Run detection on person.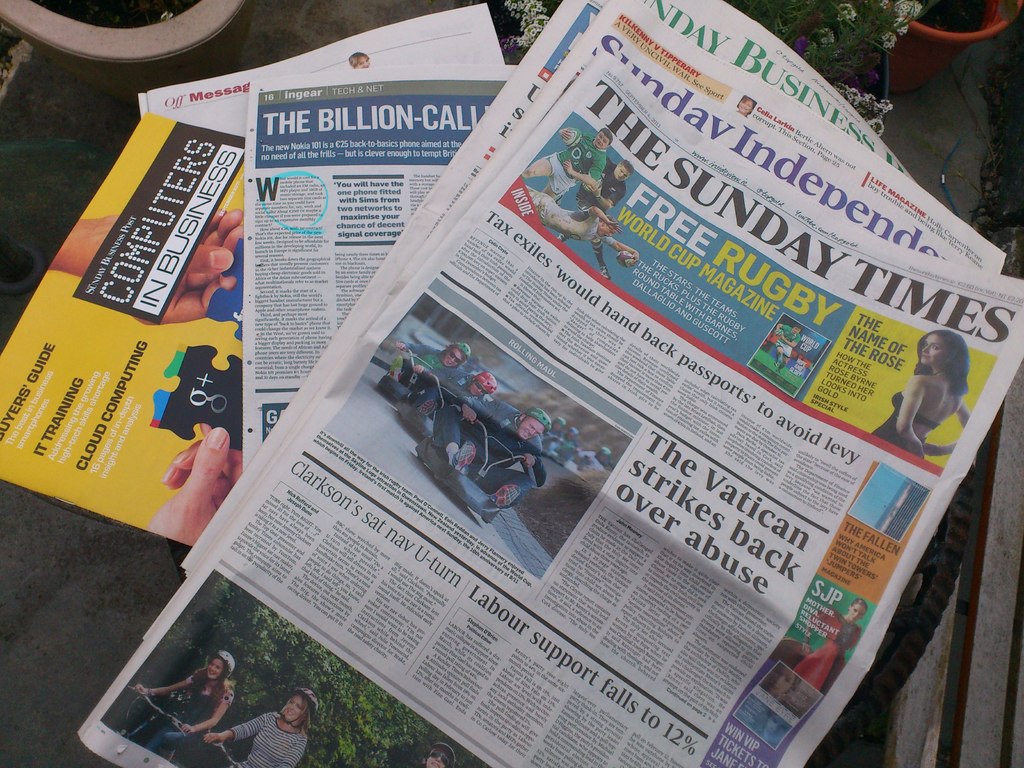
Result: 179,685,319,767.
